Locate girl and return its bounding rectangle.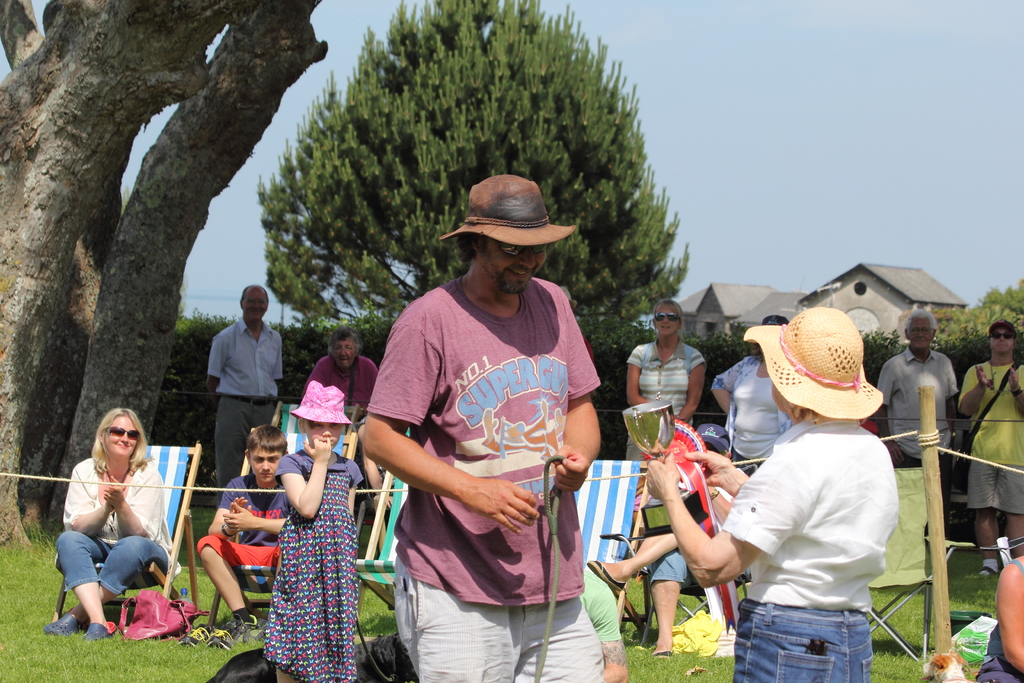
bbox(264, 383, 362, 682).
